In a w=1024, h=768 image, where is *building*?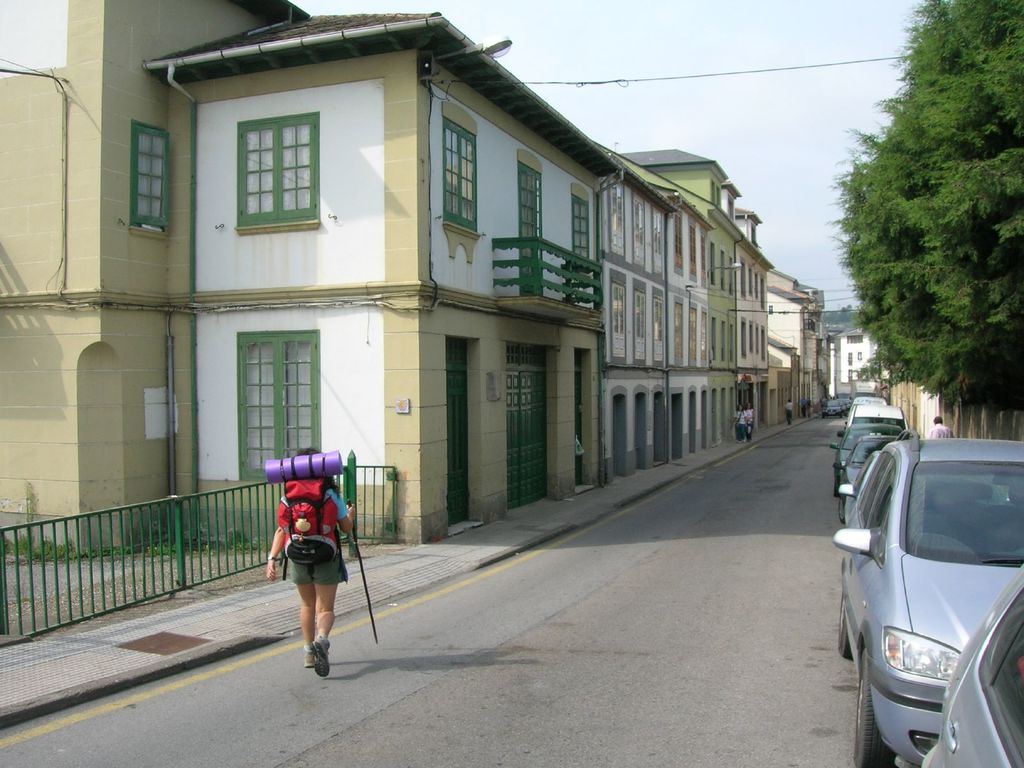
rect(0, 0, 625, 545).
